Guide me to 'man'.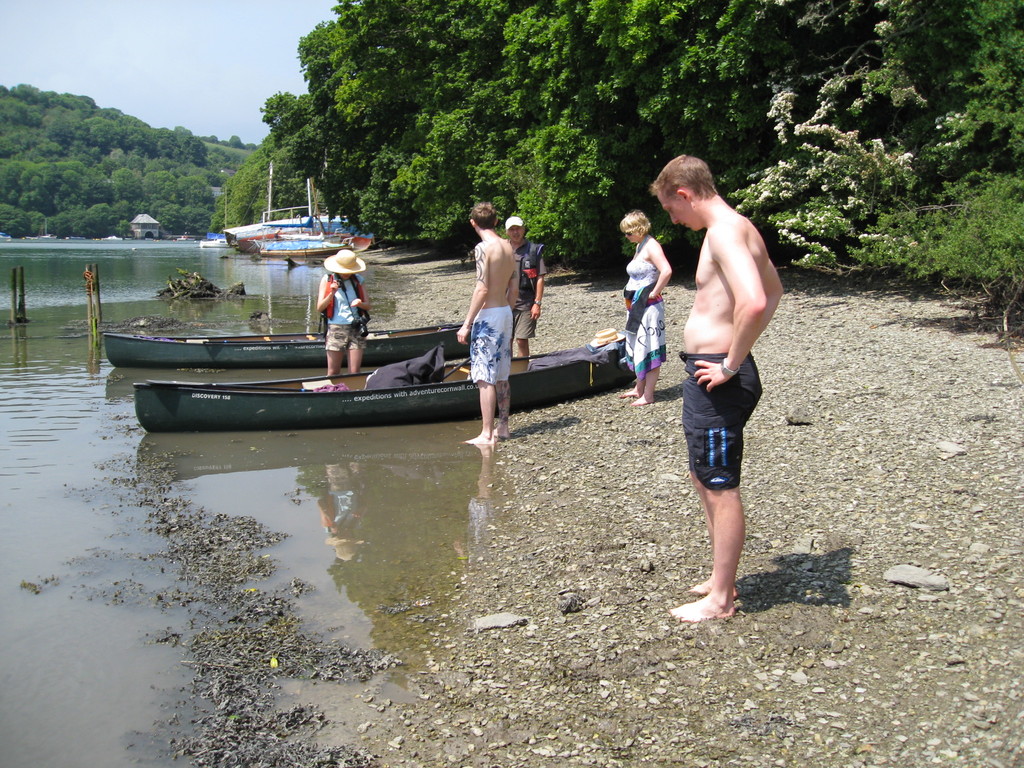
Guidance: {"left": 505, "top": 214, "right": 546, "bottom": 372}.
